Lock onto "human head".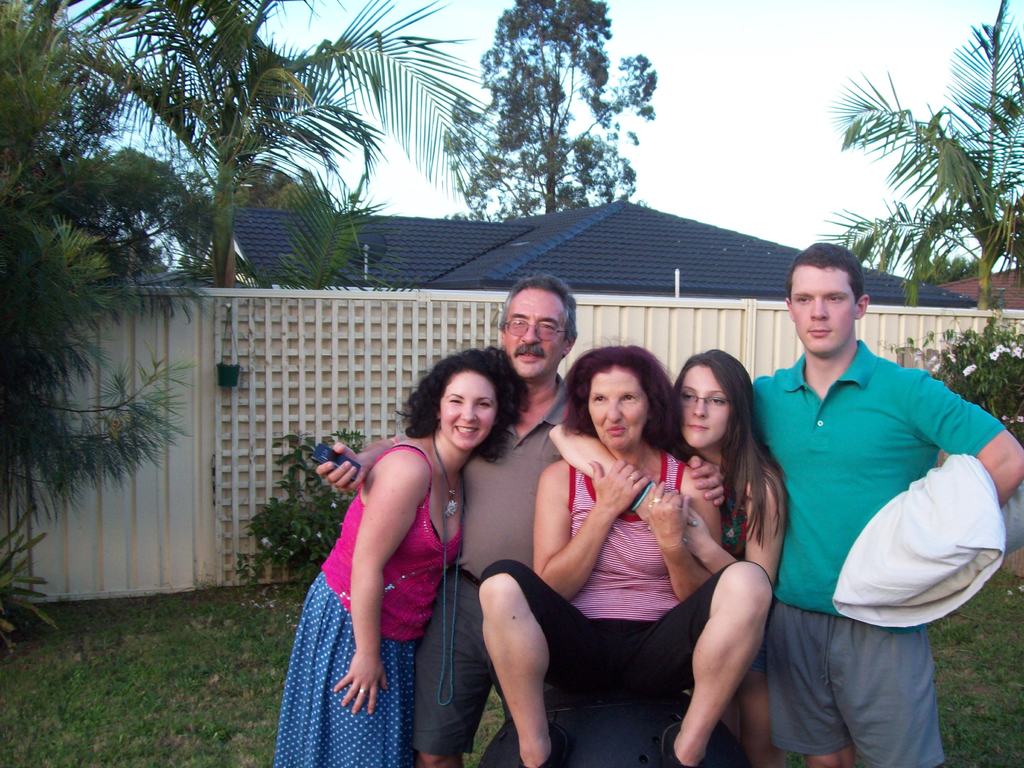
Locked: bbox=[499, 276, 580, 379].
